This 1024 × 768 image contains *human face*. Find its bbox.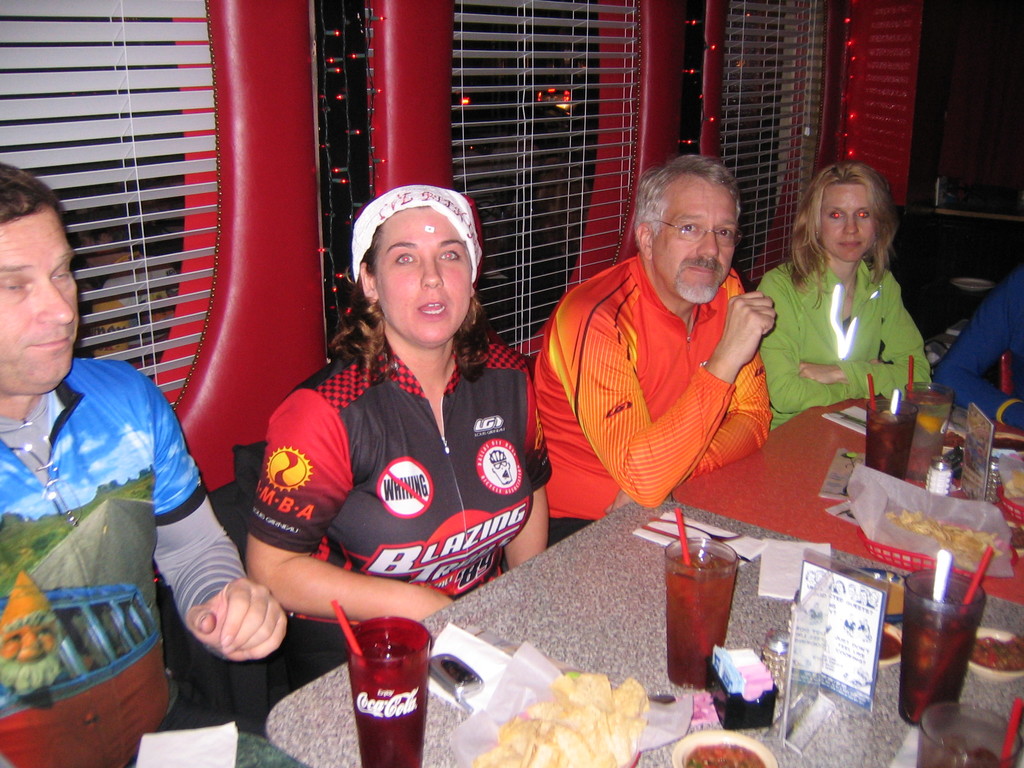
{"left": 817, "top": 182, "right": 876, "bottom": 266}.
